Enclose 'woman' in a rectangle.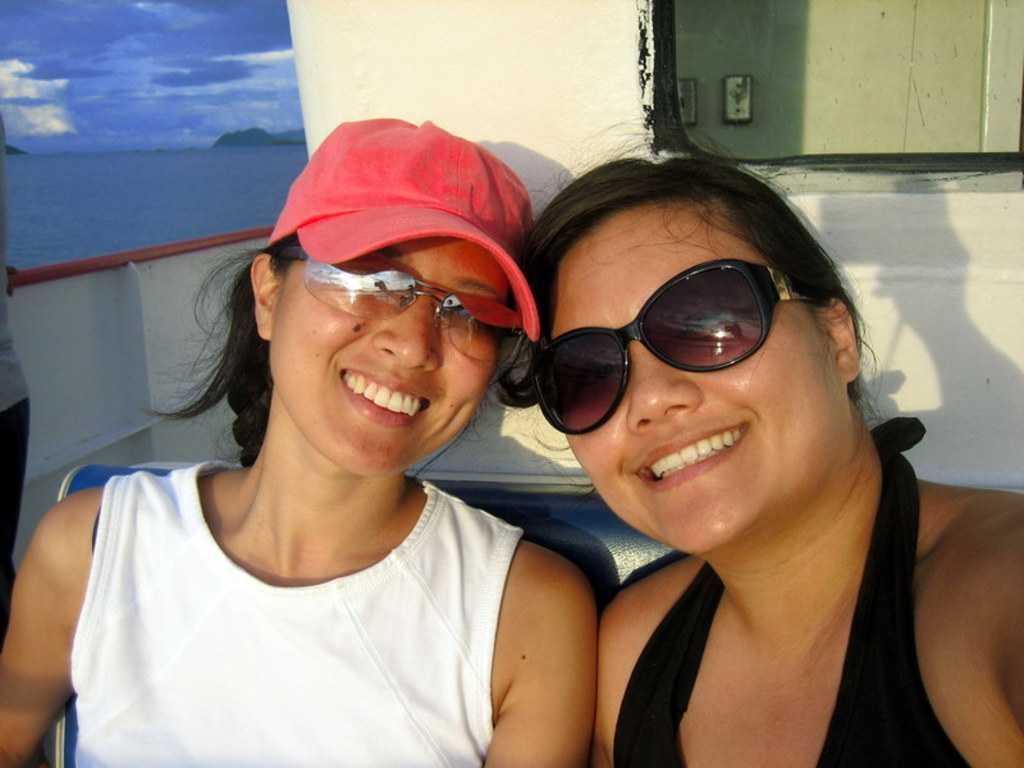
40,125,609,767.
